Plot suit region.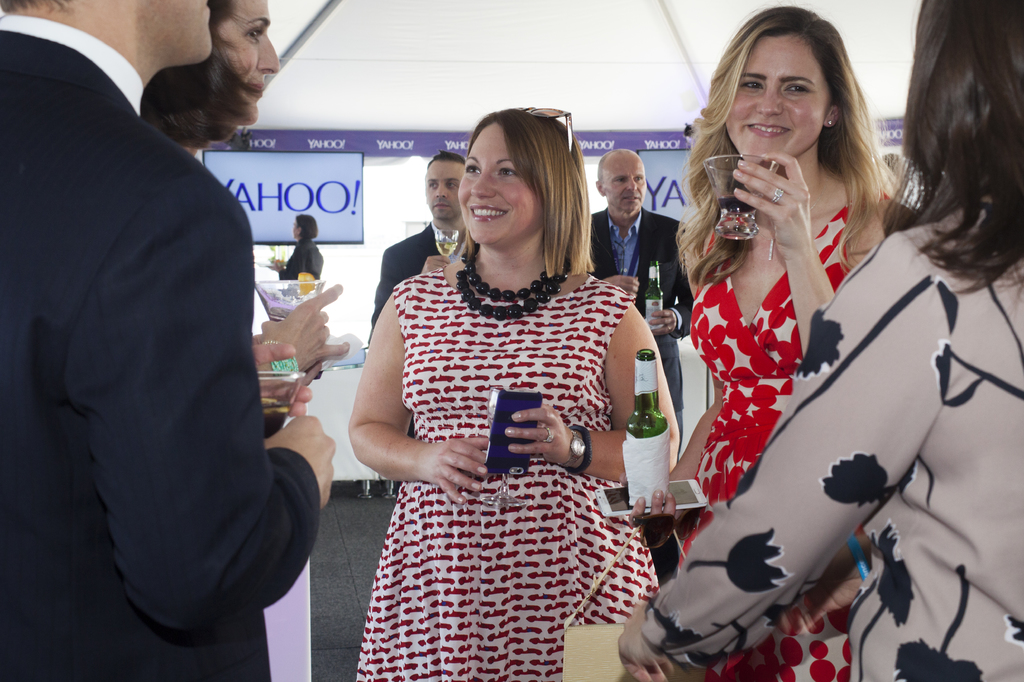
Plotted at (28,29,318,665).
